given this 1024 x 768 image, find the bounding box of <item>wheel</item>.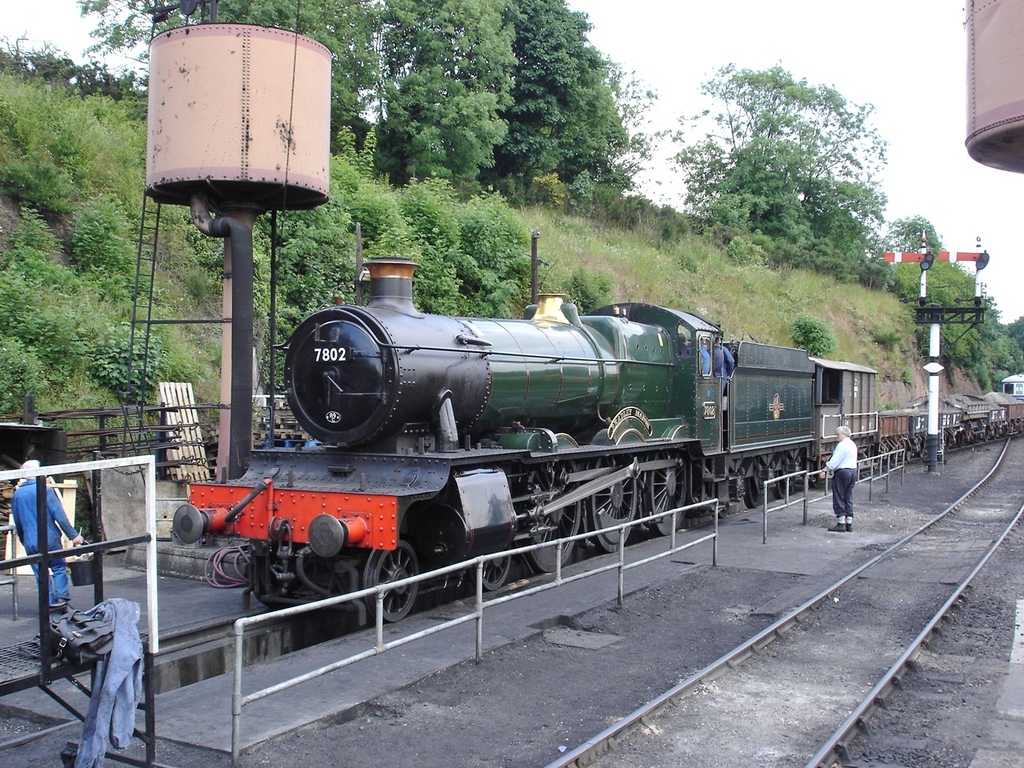
<bbox>478, 546, 513, 593</bbox>.
